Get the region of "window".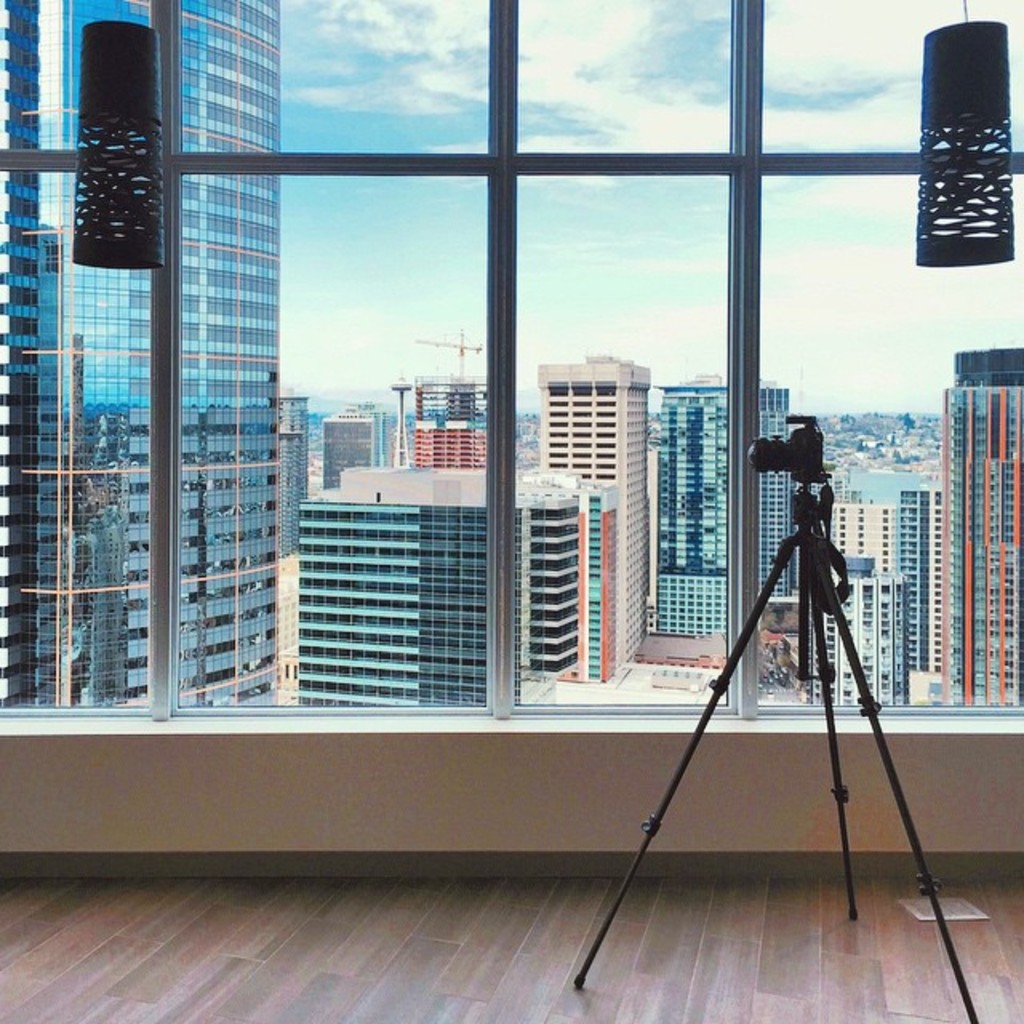
region(192, 10, 790, 776).
